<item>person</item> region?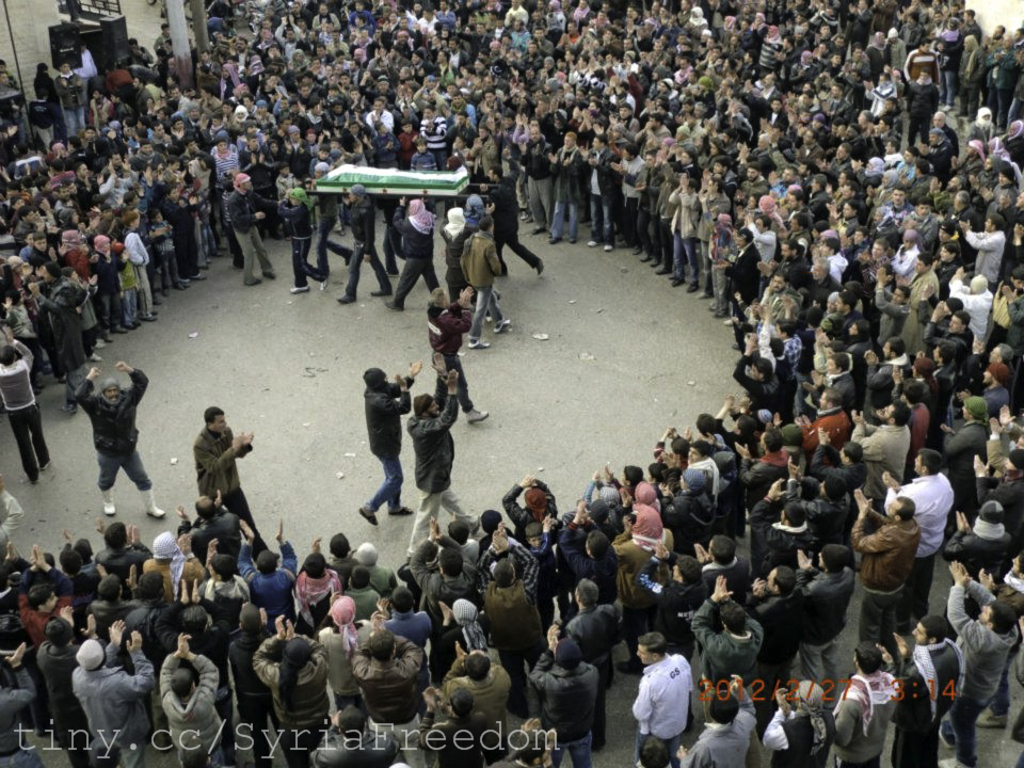
box=[355, 357, 423, 530]
